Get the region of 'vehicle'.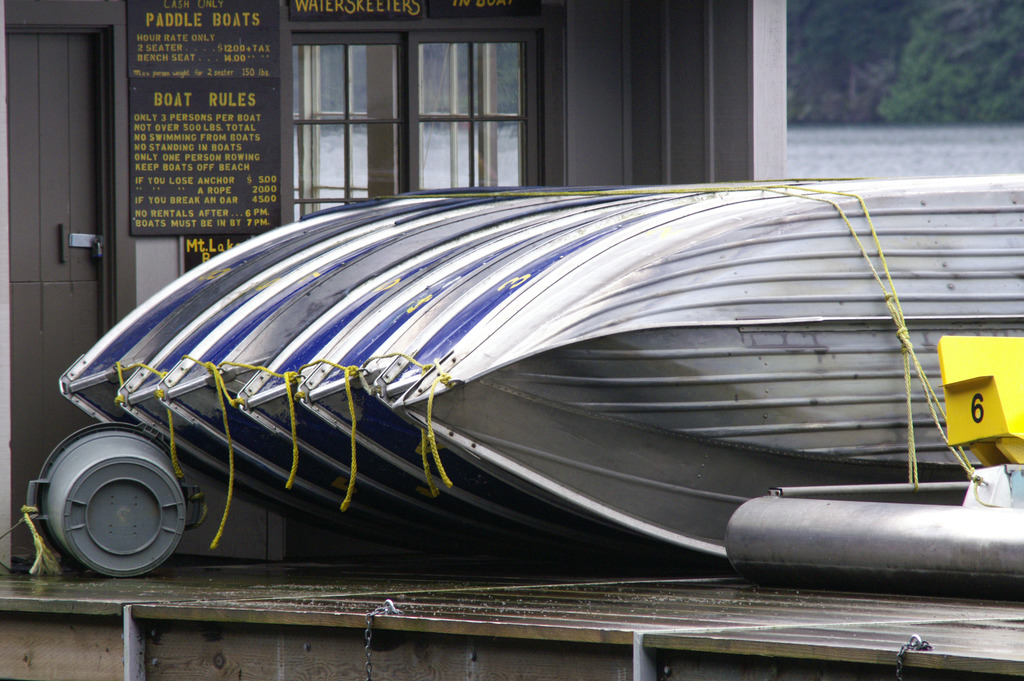
box=[0, 163, 1023, 623].
